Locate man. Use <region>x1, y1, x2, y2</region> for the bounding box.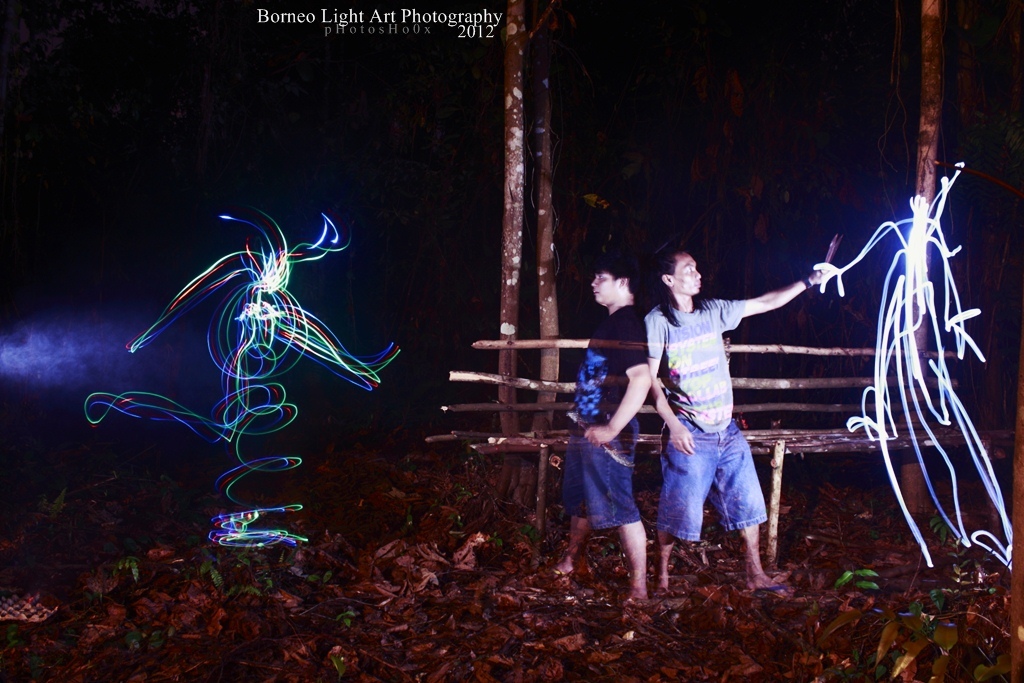
<region>640, 232, 813, 612</region>.
